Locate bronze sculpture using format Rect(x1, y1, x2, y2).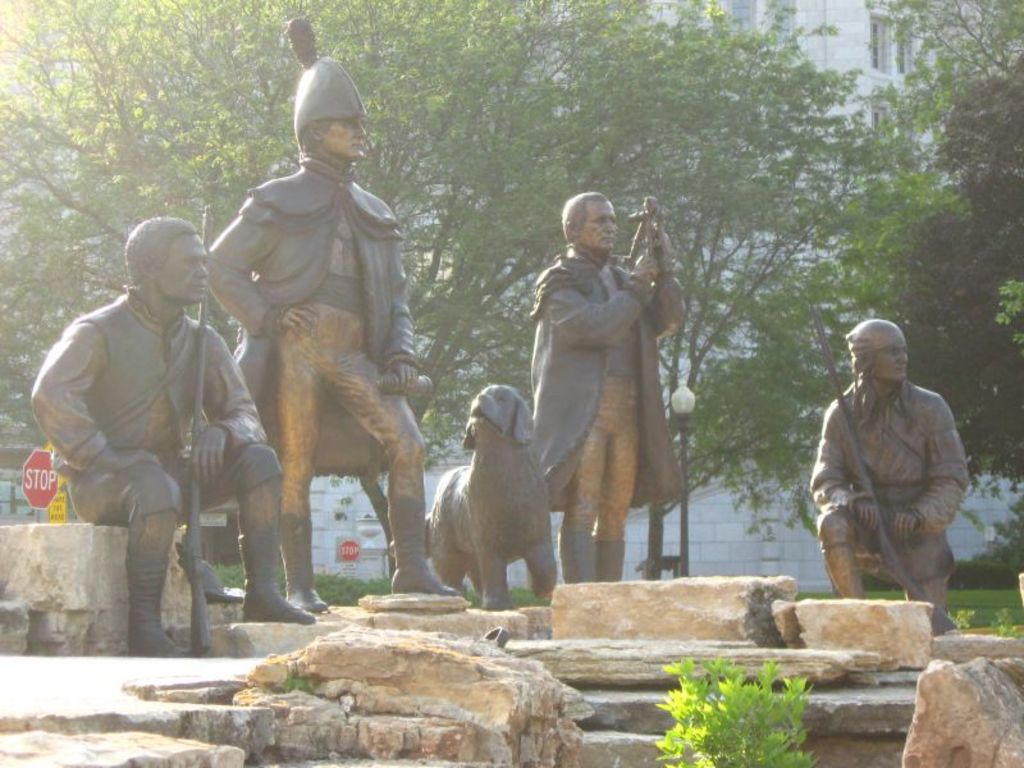
Rect(529, 192, 687, 576).
